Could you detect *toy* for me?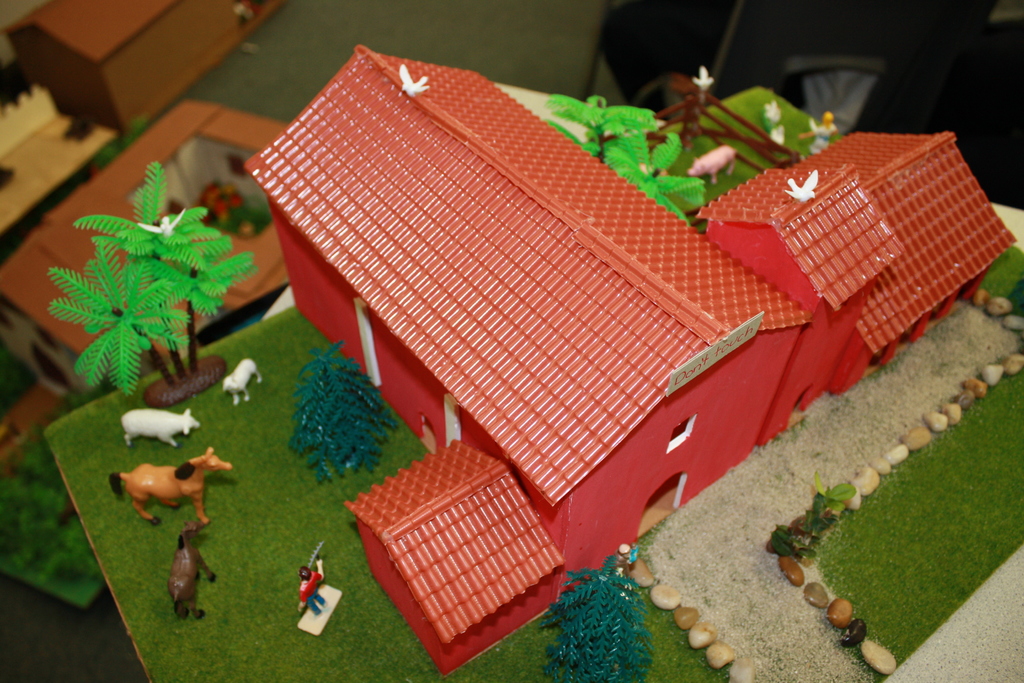
Detection result: box(0, 100, 302, 403).
